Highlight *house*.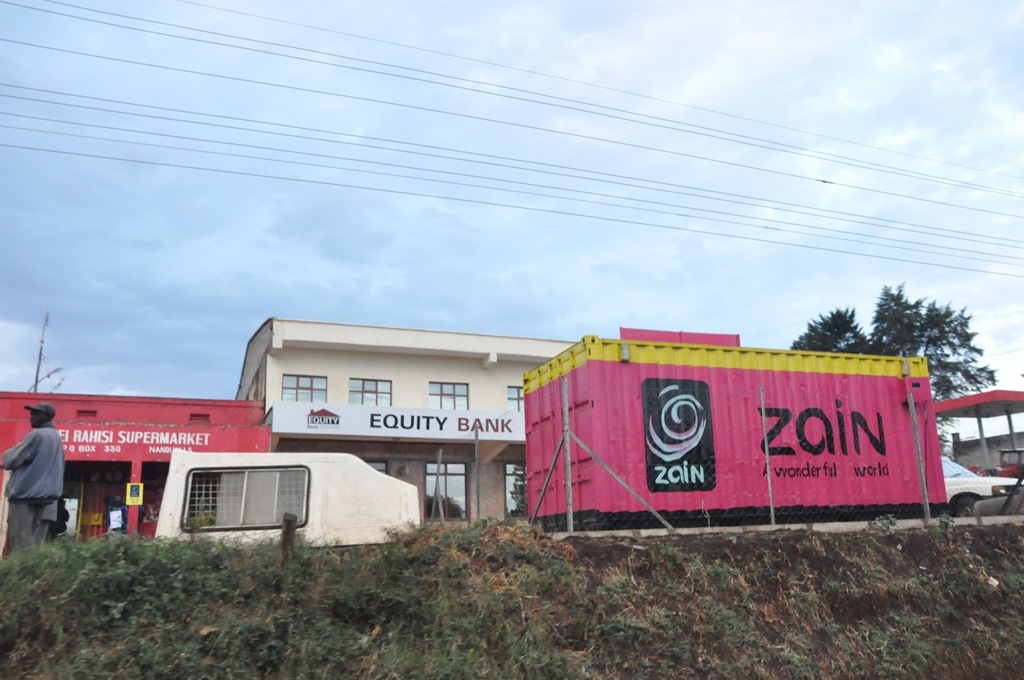
Highlighted region: (x1=1, y1=389, x2=284, y2=546).
